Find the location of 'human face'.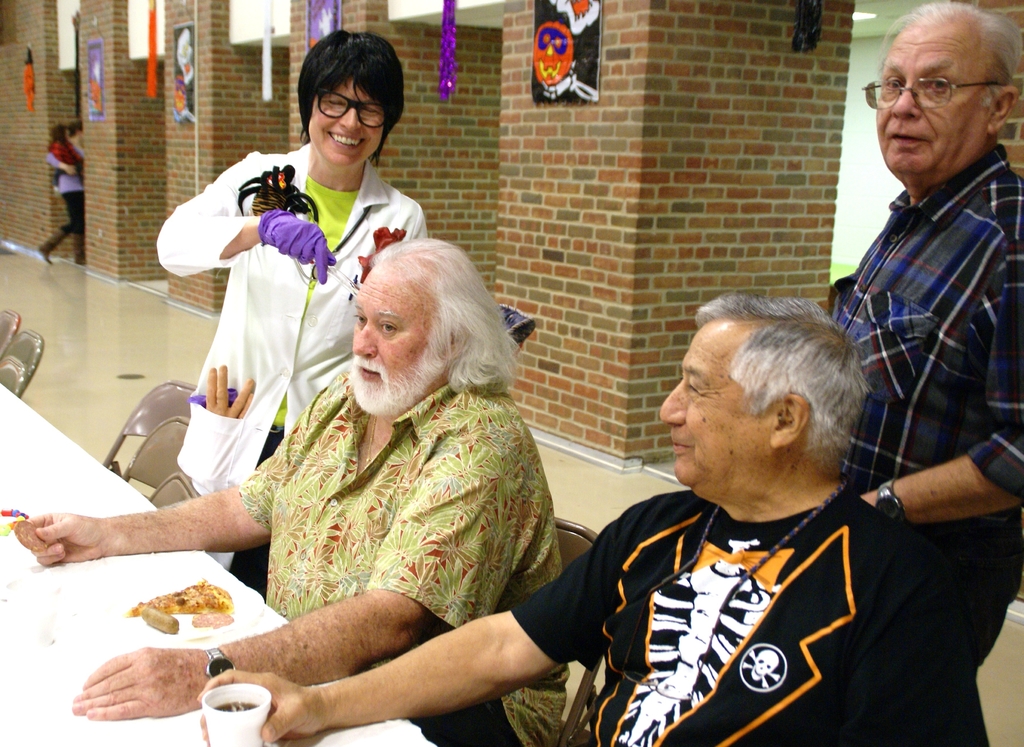
Location: 348 263 421 404.
